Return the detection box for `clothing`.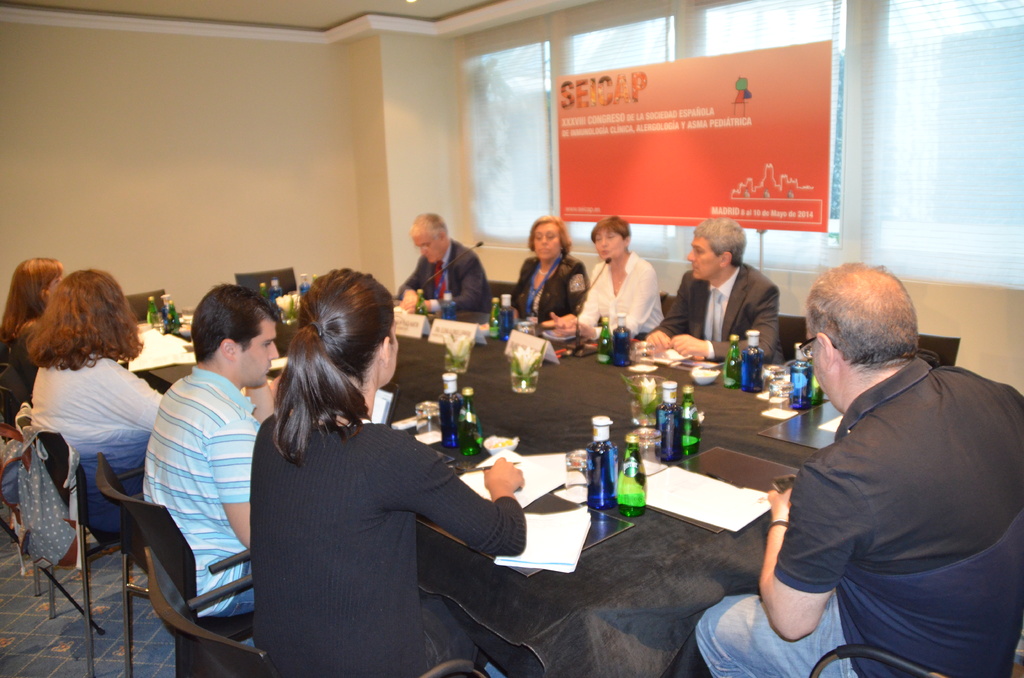
(x1=653, y1=260, x2=775, y2=349).
